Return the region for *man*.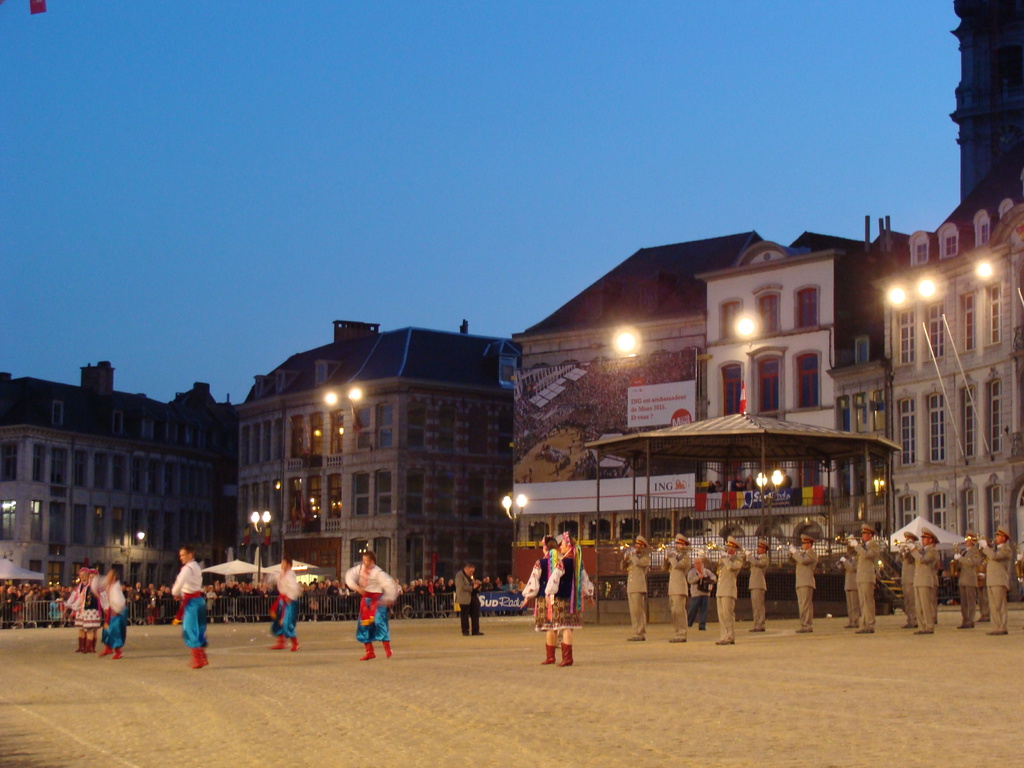
(x1=902, y1=529, x2=921, y2=630).
